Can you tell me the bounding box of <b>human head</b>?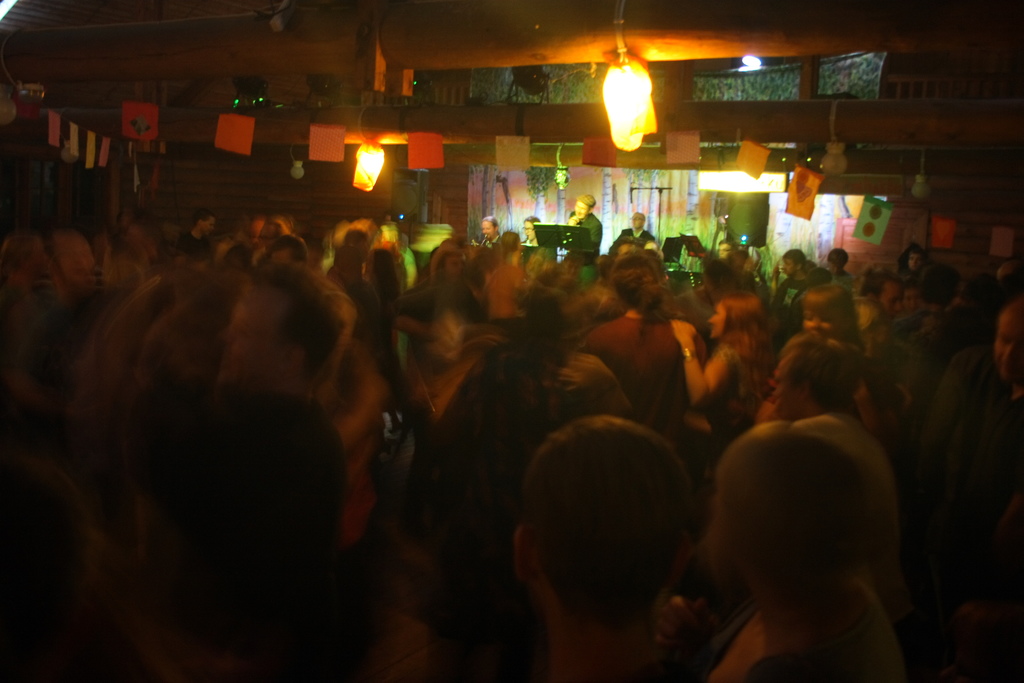
<bbox>575, 192, 596, 220</bbox>.
